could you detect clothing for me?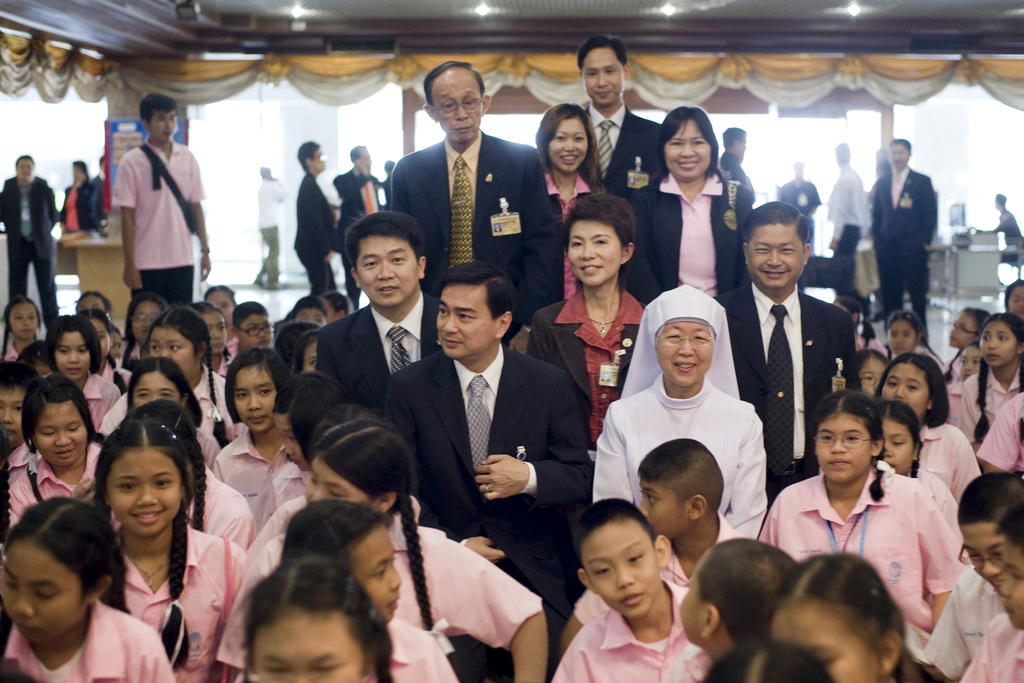
Detection result: <bbox>96, 123, 206, 302</bbox>.
